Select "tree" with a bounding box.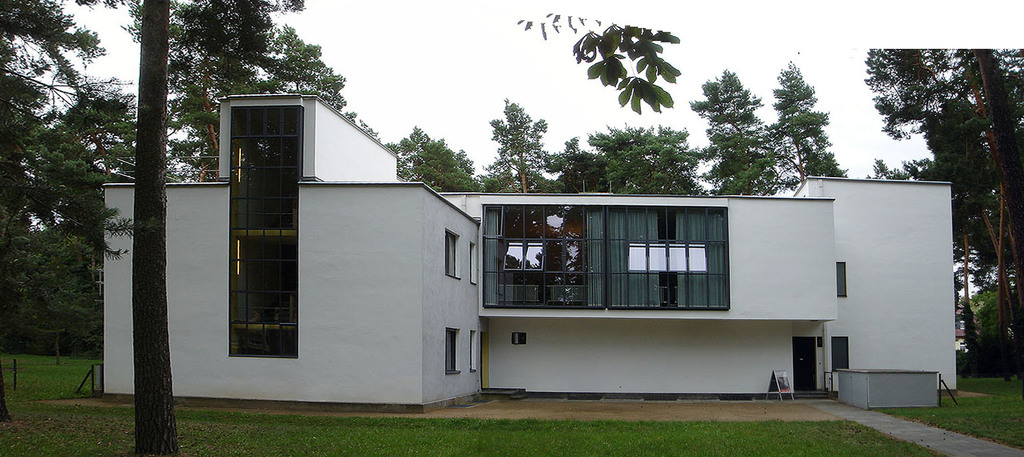
10:89:111:368.
